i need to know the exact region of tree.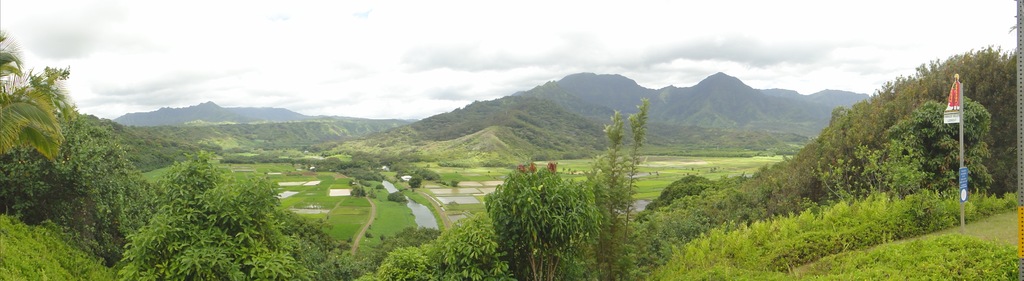
Region: crop(355, 185, 368, 197).
